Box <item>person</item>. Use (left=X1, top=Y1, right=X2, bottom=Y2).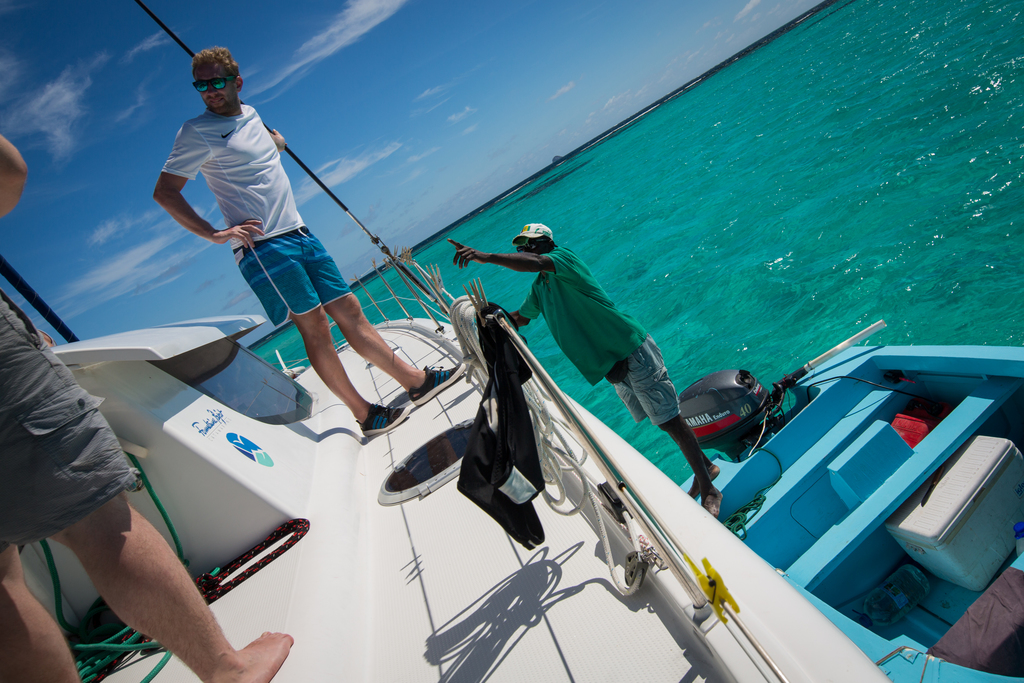
(left=447, top=222, right=719, bottom=520).
